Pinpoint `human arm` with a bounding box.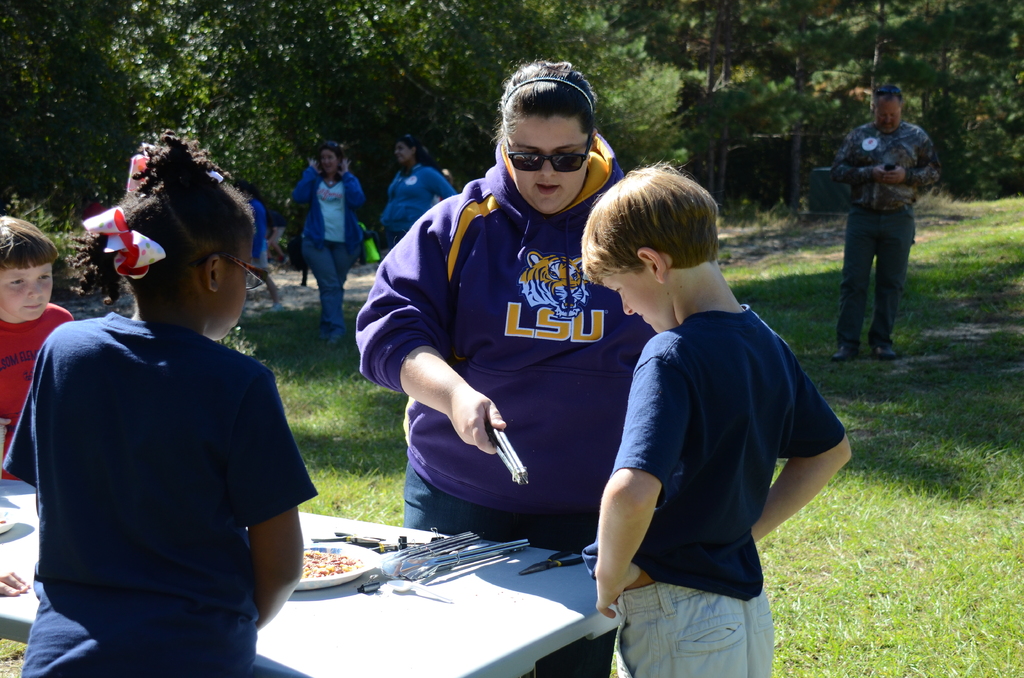
<region>879, 127, 945, 192</region>.
